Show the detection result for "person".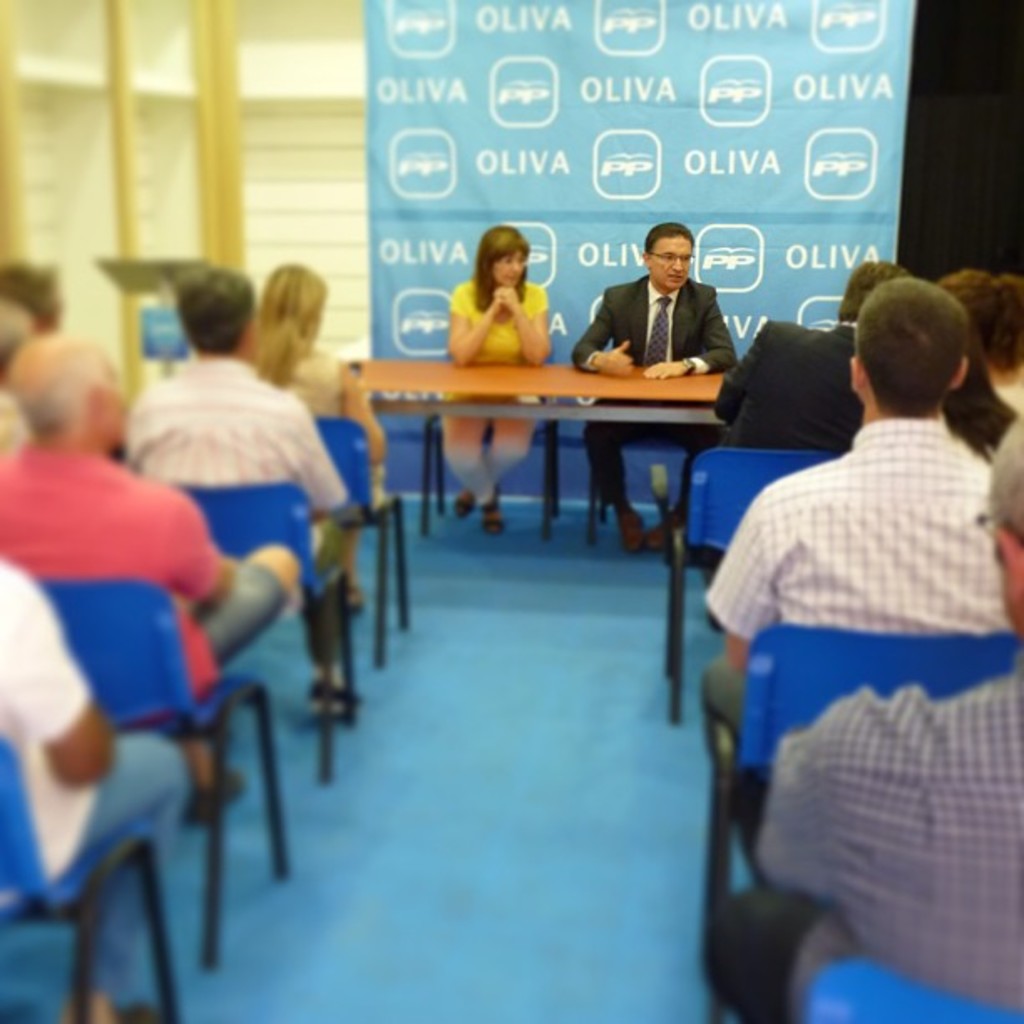
[left=567, top=219, right=745, bottom=556].
